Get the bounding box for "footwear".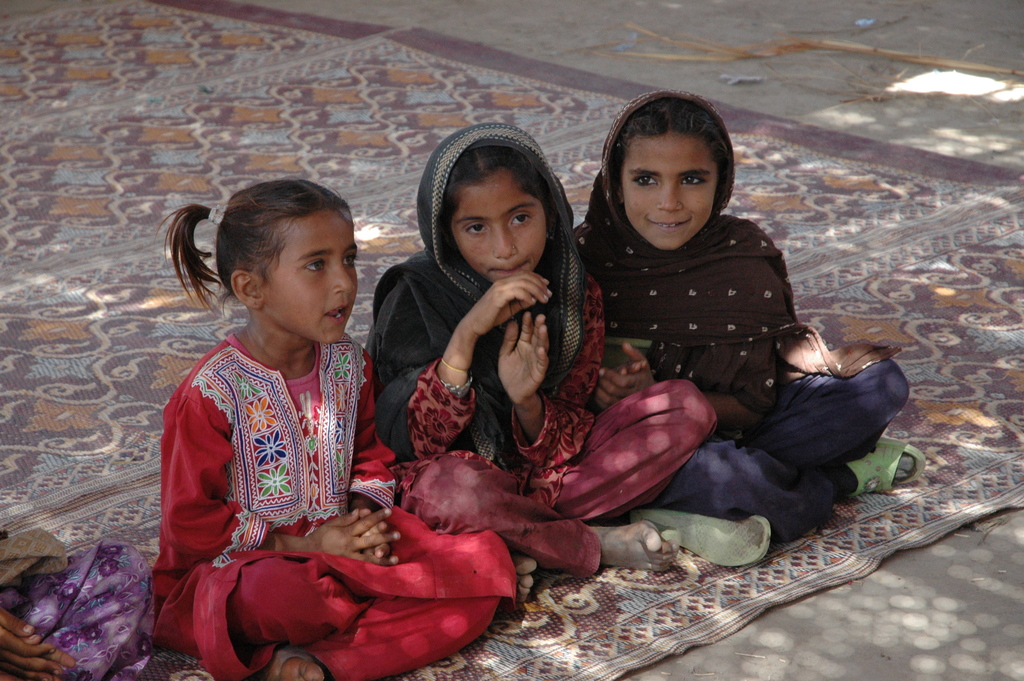
[left=627, top=507, right=768, bottom=570].
